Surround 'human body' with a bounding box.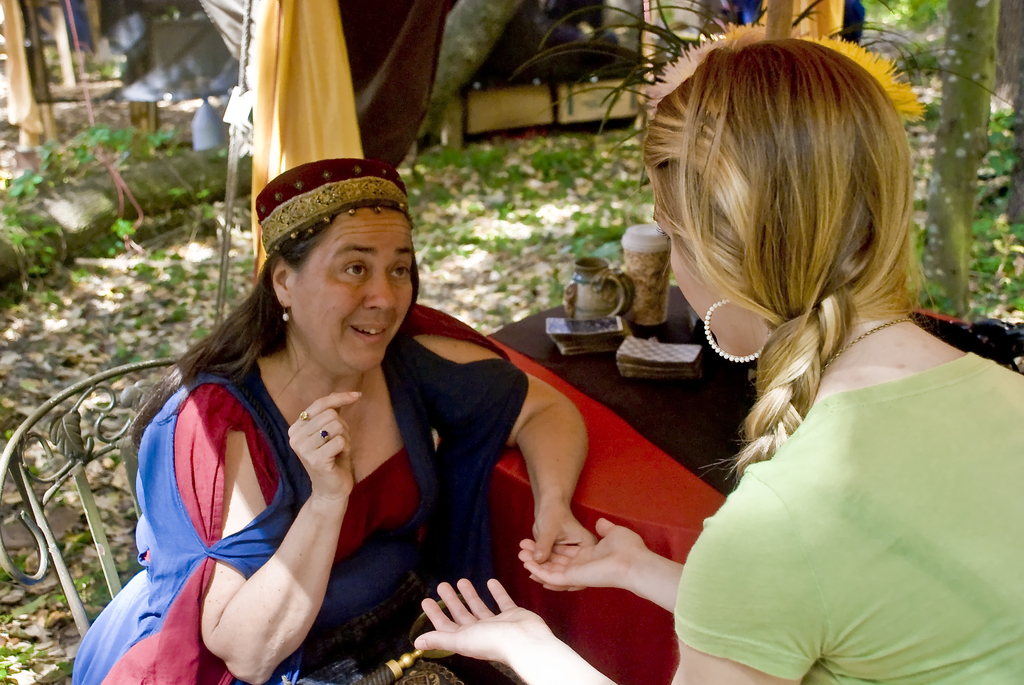
locate(413, 38, 1023, 684).
